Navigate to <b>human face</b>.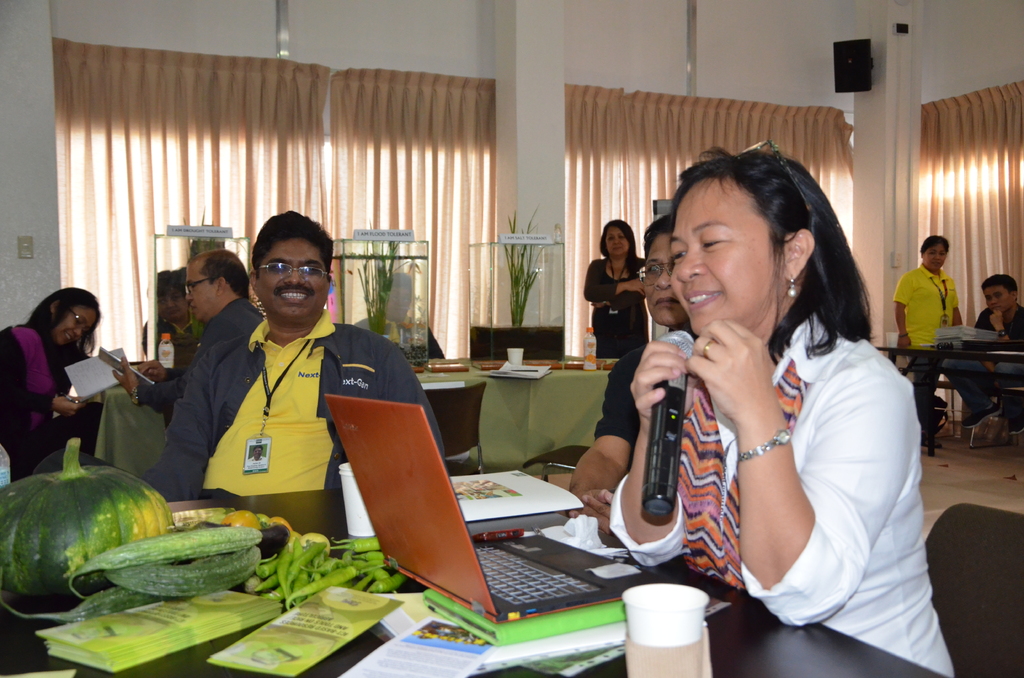
Navigation target: pyautogui.locateOnScreen(670, 179, 788, 335).
